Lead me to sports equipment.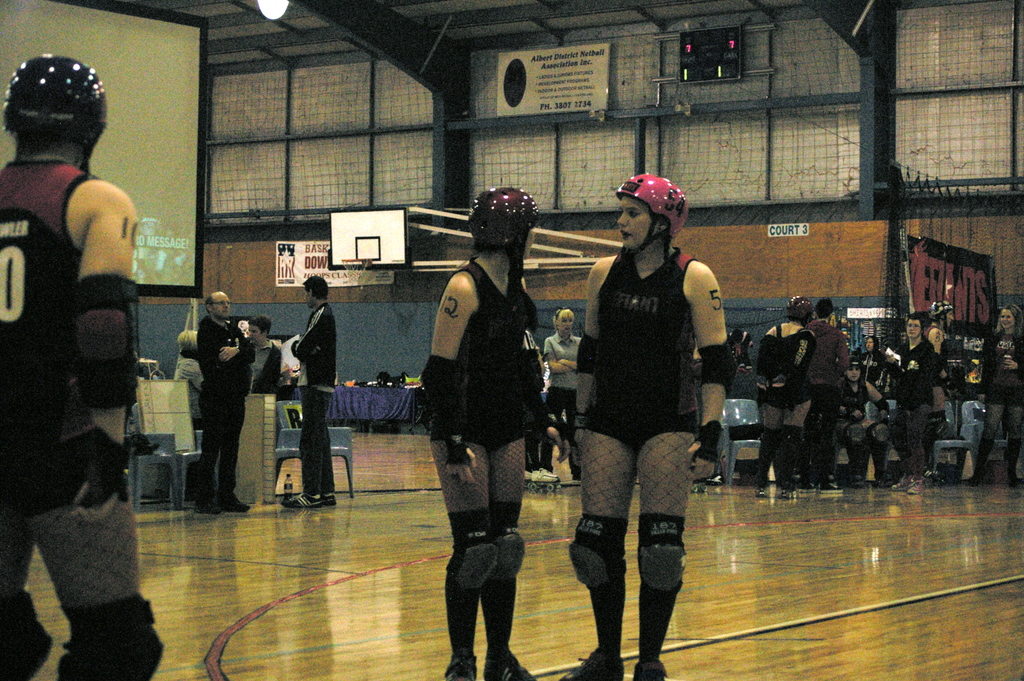
Lead to region(573, 331, 598, 379).
